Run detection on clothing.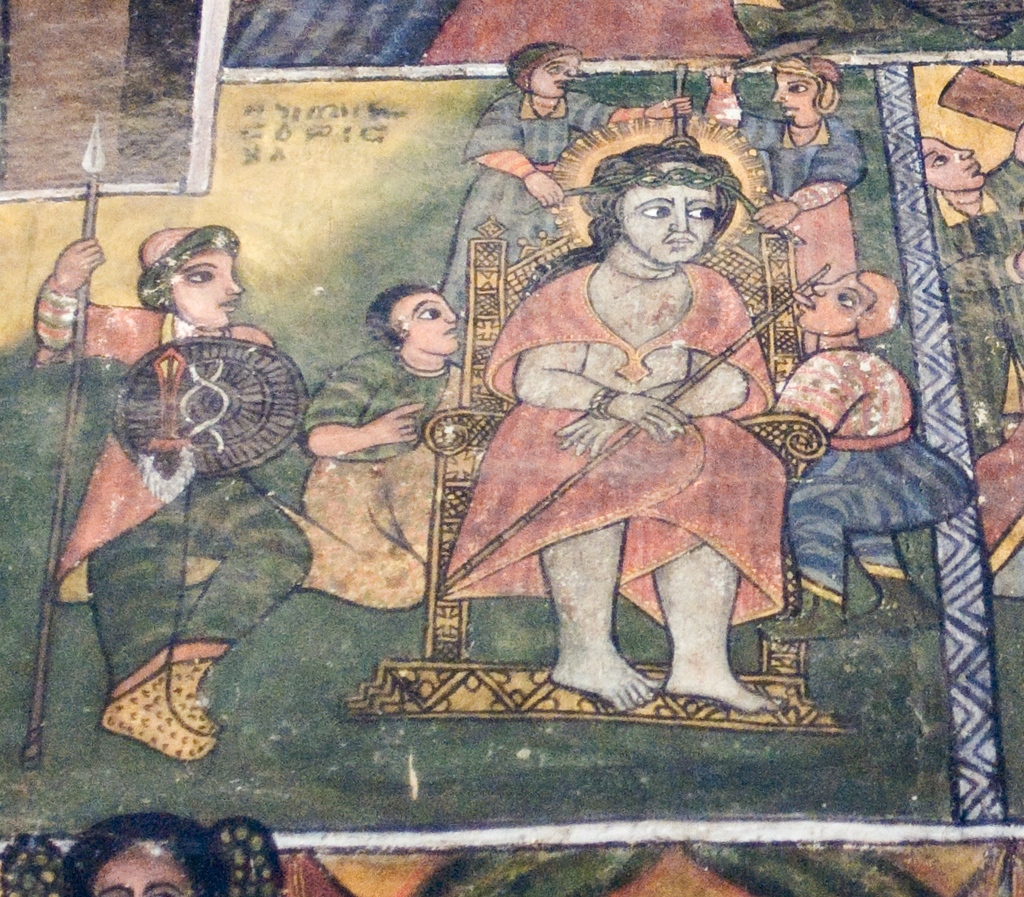
Result: bbox(29, 276, 317, 703).
